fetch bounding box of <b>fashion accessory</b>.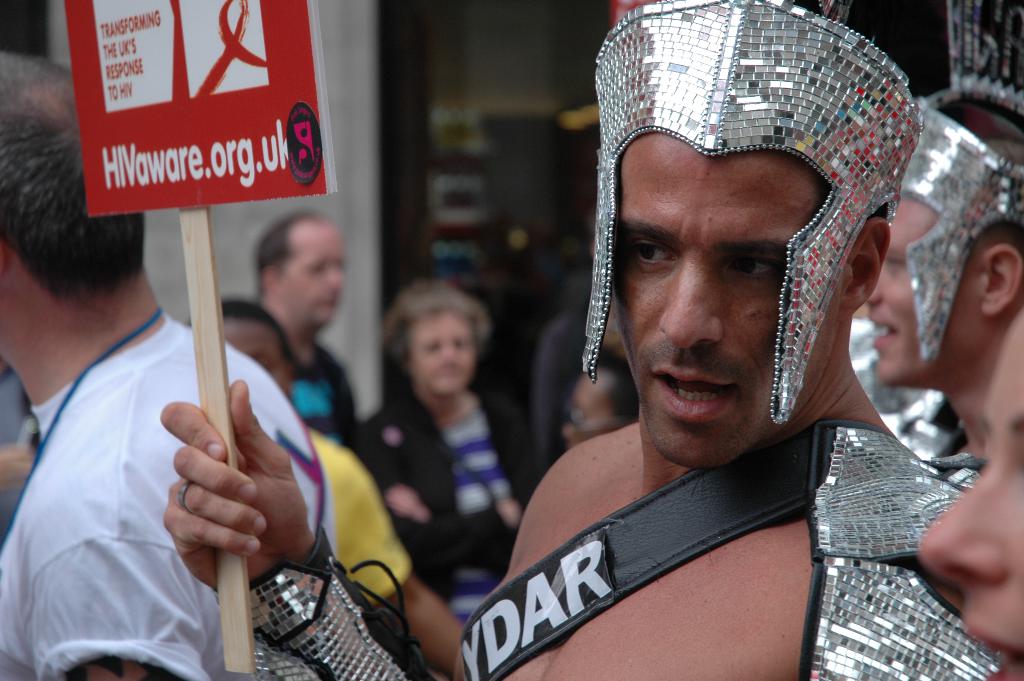
Bbox: left=243, top=521, right=438, bottom=680.
